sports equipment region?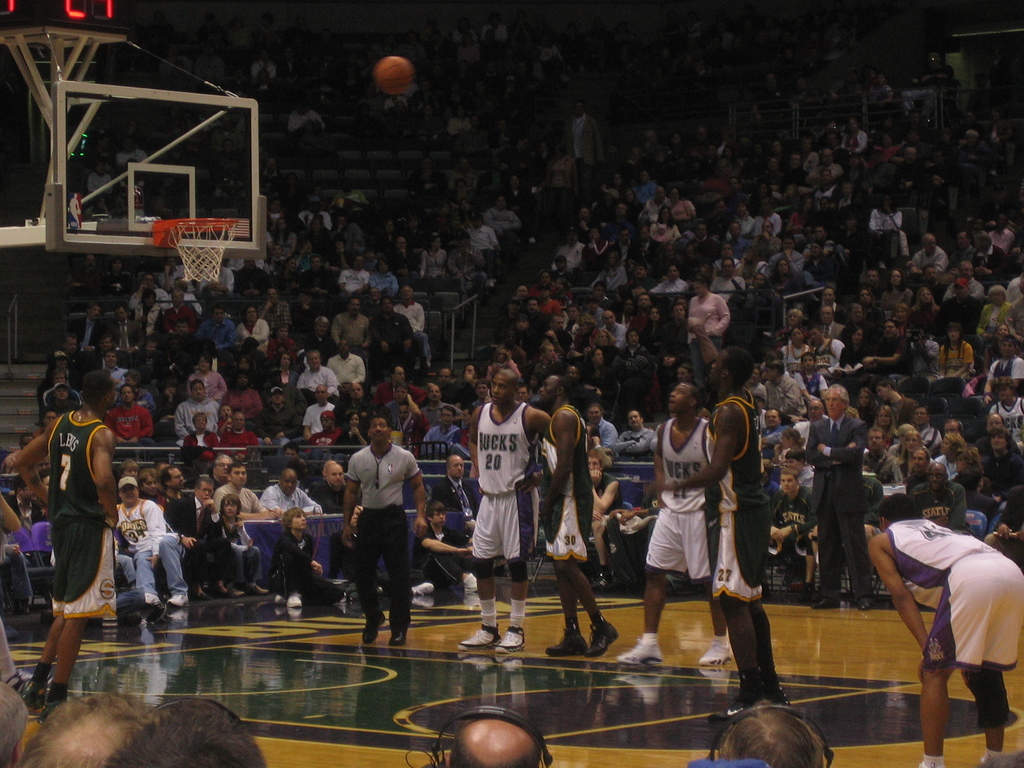
{"left": 458, "top": 625, "right": 499, "bottom": 651}
